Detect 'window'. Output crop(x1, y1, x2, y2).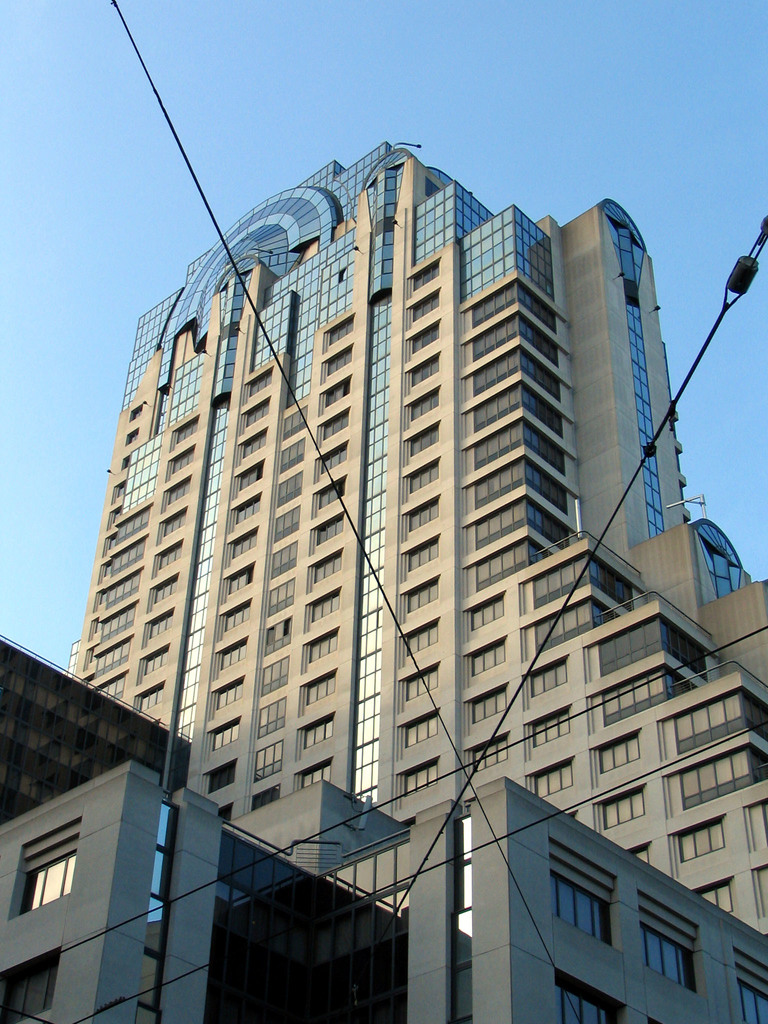
crop(95, 616, 102, 634).
